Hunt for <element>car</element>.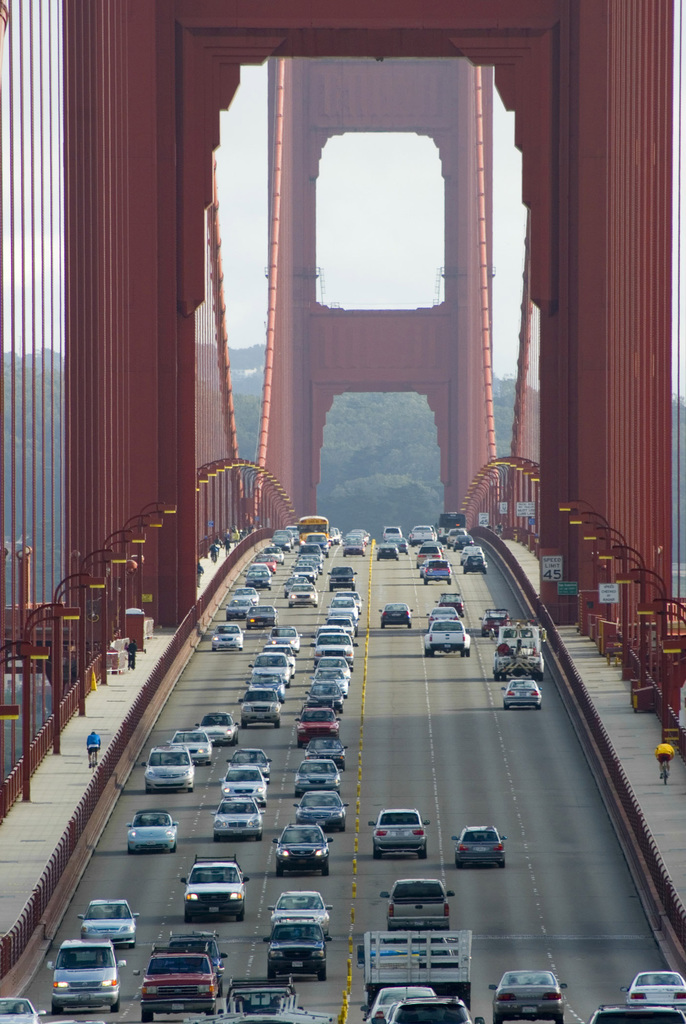
Hunted down at region(382, 524, 406, 541).
